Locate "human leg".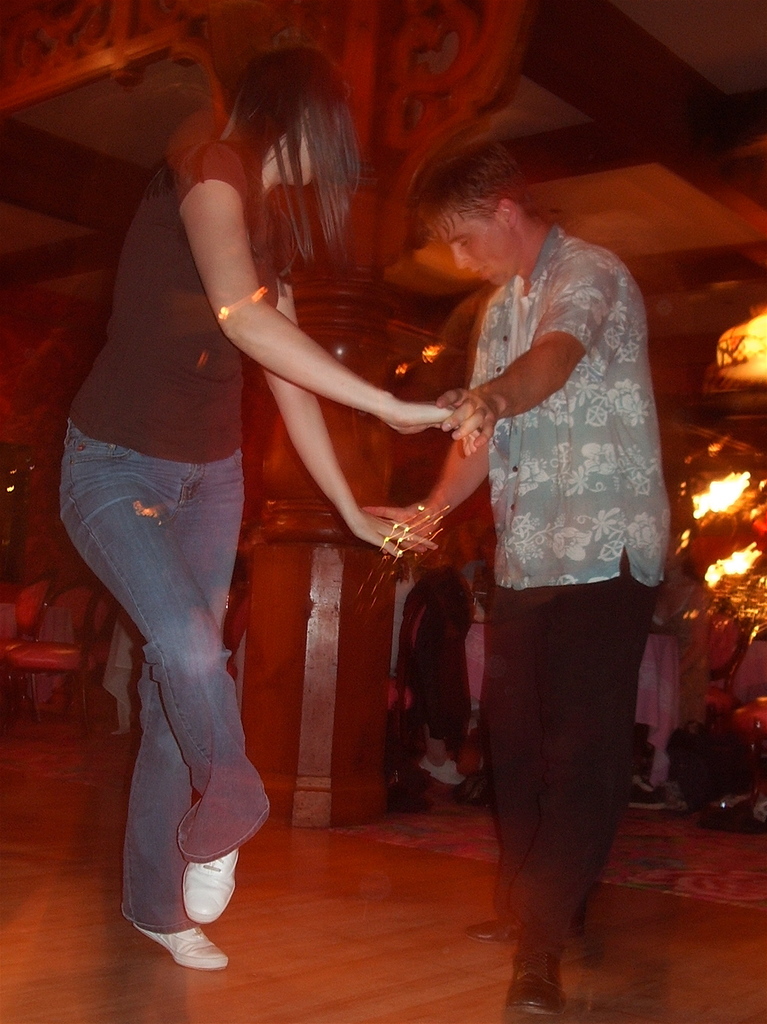
Bounding box: x1=500 y1=631 x2=664 y2=1018.
